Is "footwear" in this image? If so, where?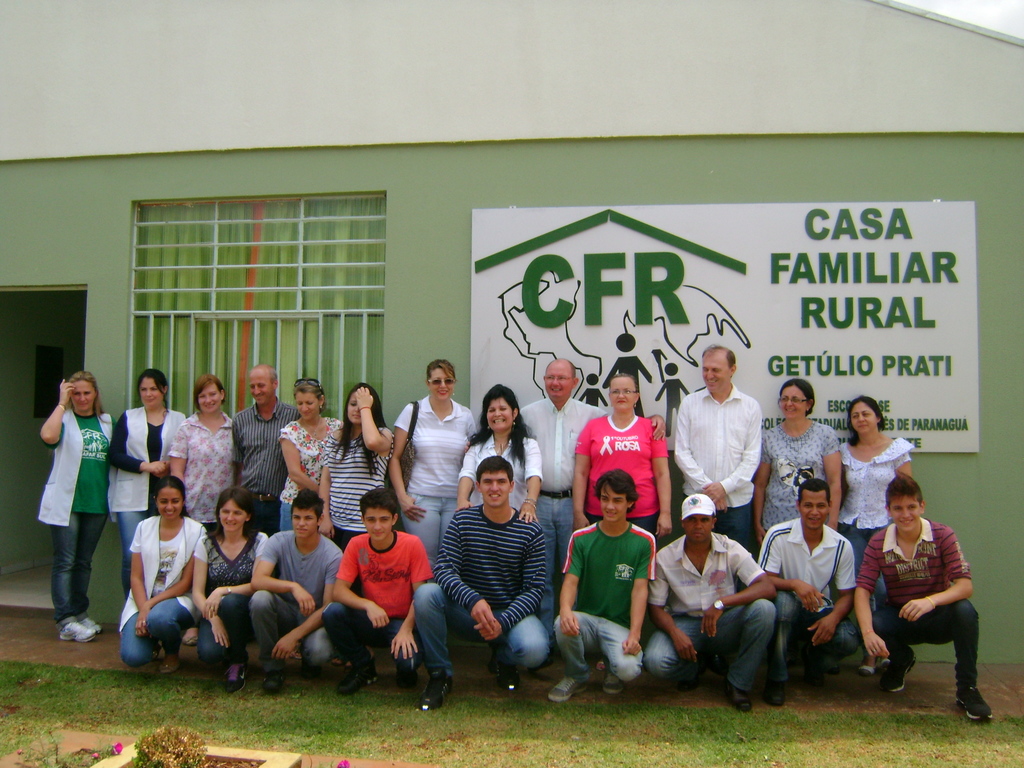
Yes, at <box>335,656,380,694</box>.
